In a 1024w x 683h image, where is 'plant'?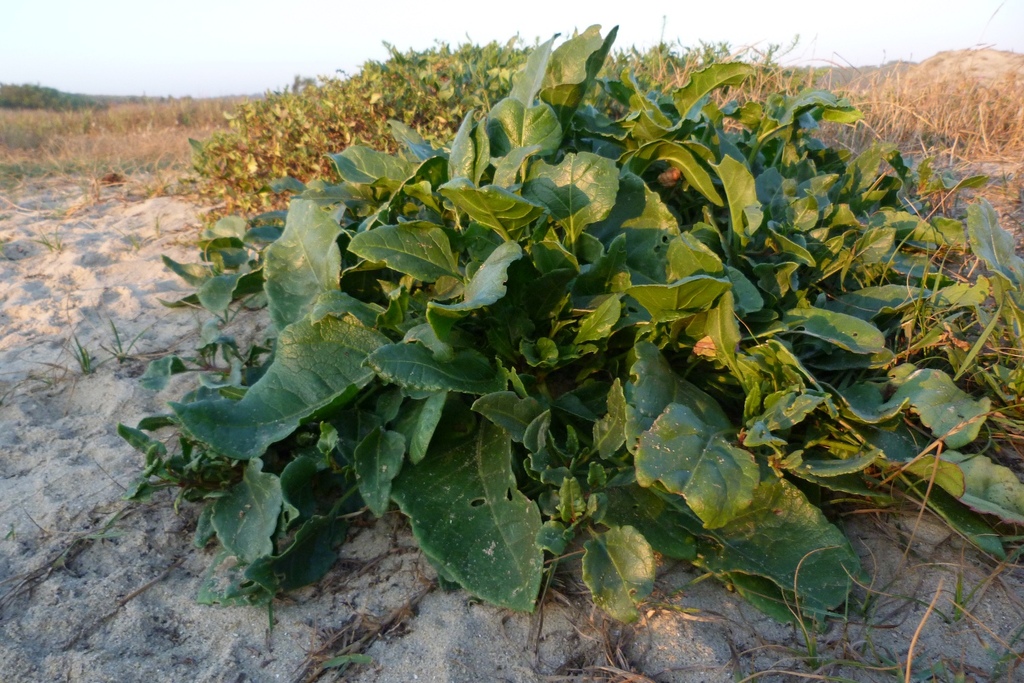
[x1=814, y1=7, x2=1023, y2=210].
